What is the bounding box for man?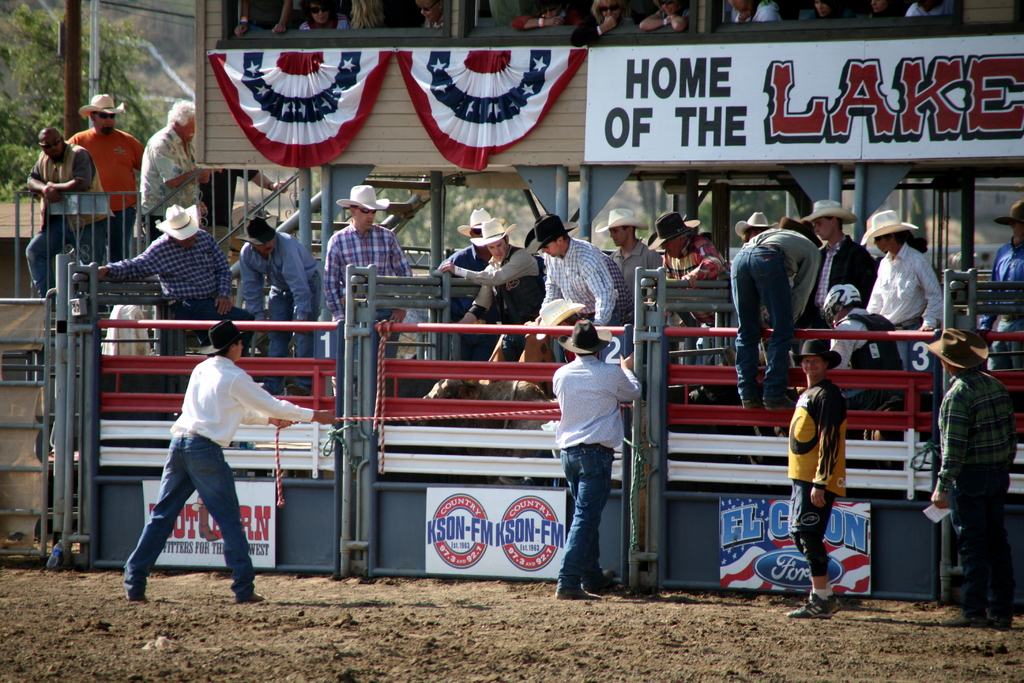
(left=237, top=217, right=323, bottom=396).
